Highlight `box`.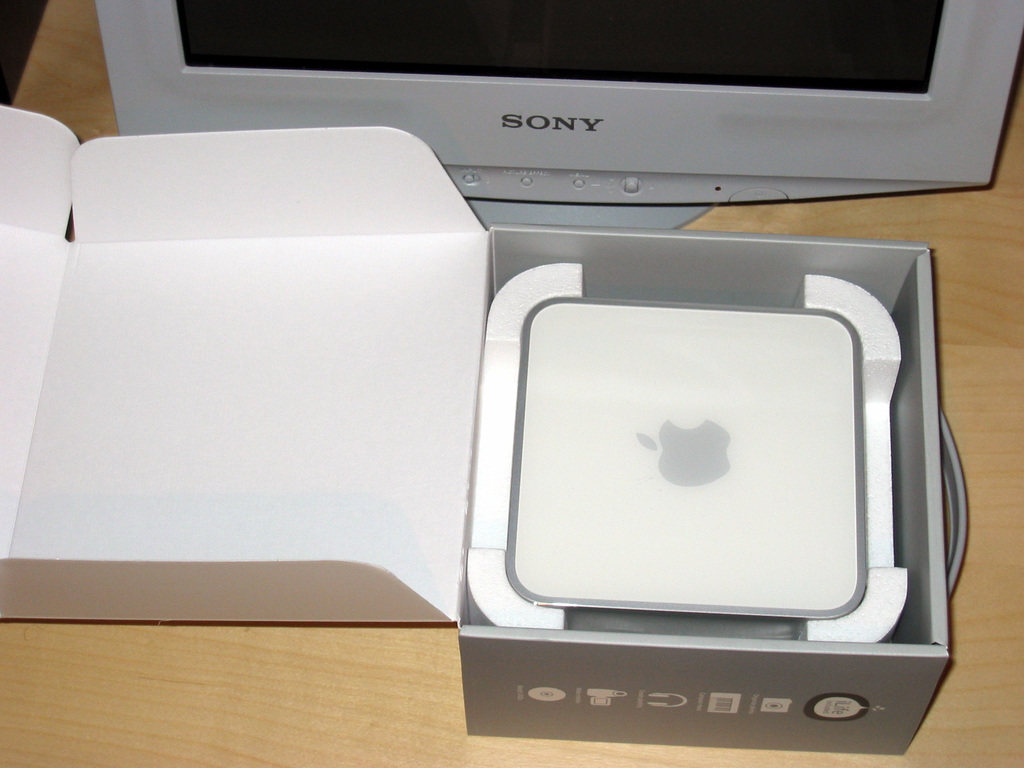
Highlighted region: crop(0, 104, 932, 760).
